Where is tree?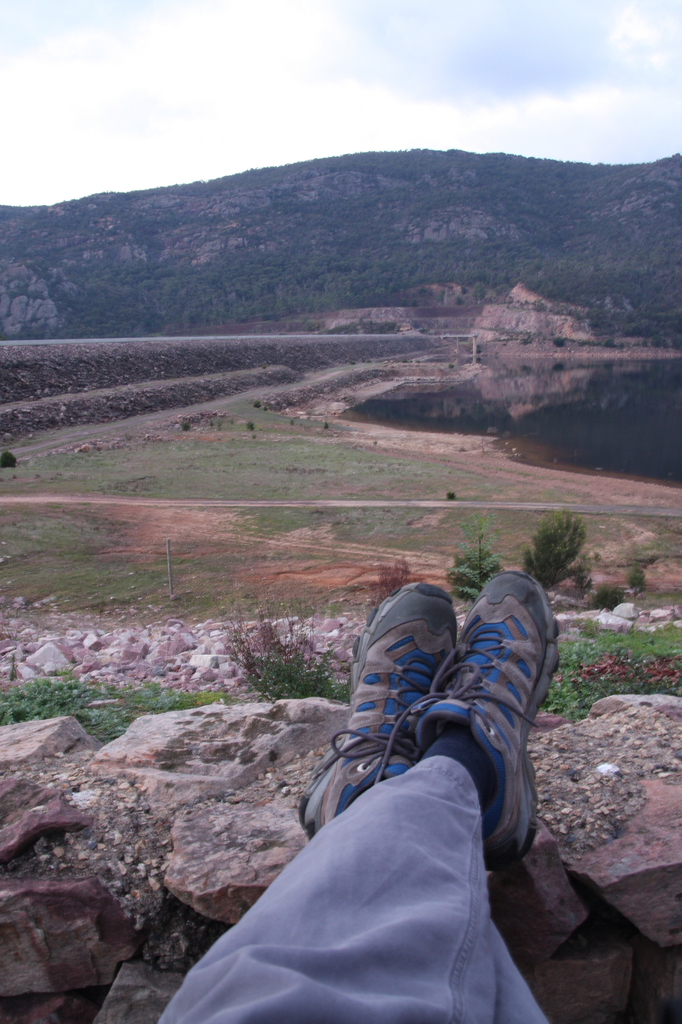
{"left": 441, "top": 527, "right": 503, "bottom": 612}.
